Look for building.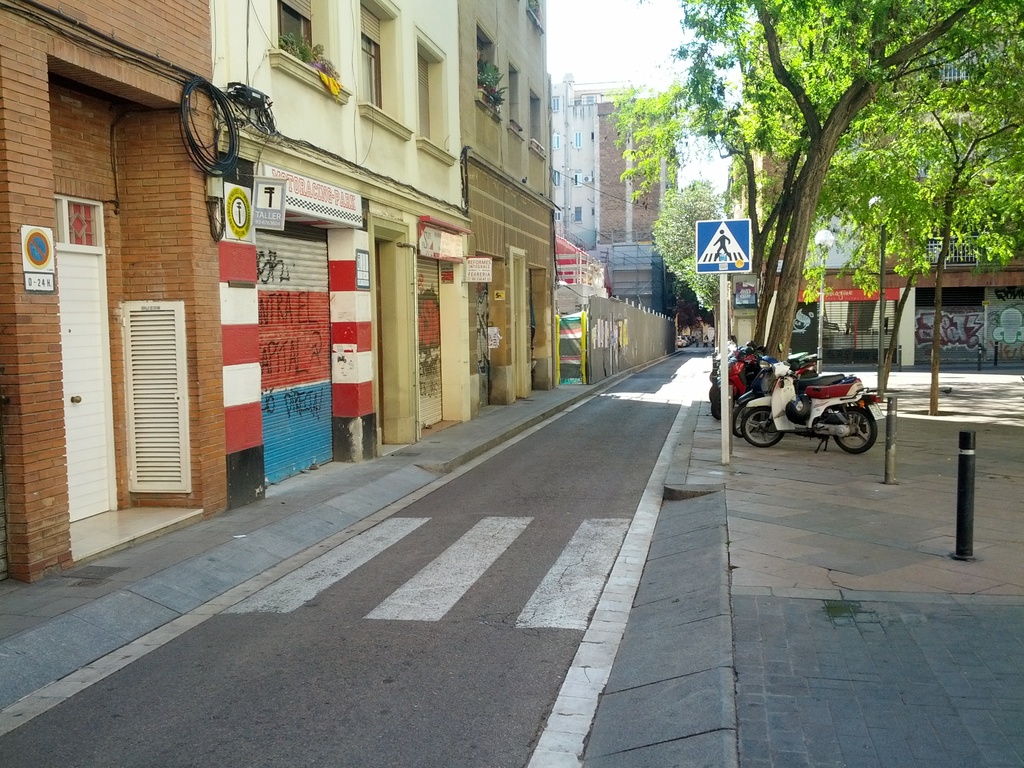
Found: 456, 0, 561, 415.
